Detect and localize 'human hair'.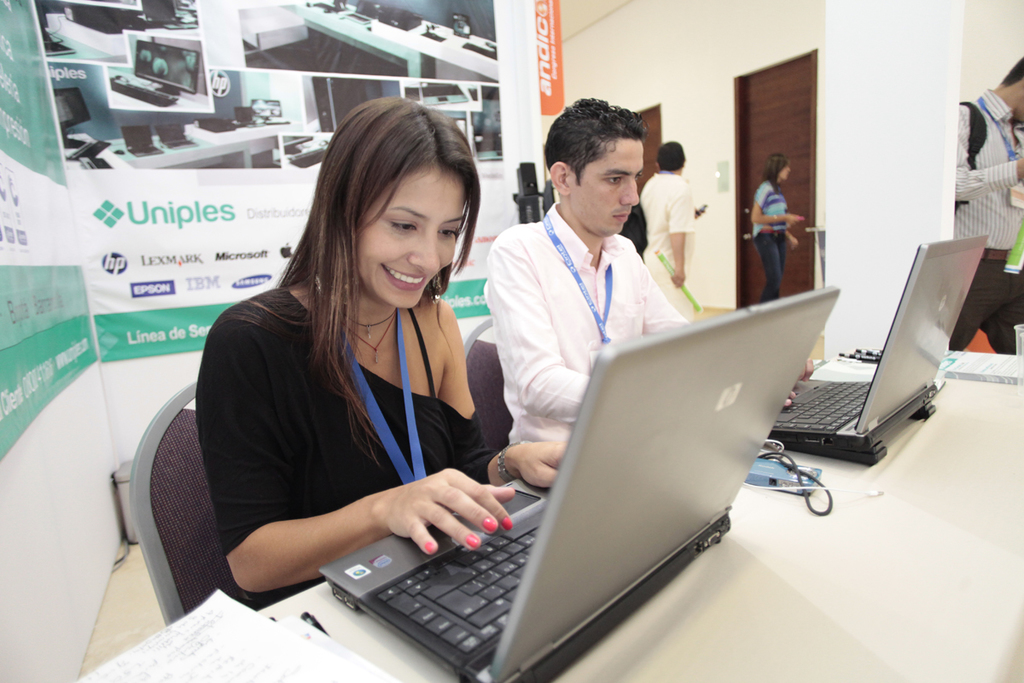
Localized at left=1005, top=49, right=1023, bottom=89.
